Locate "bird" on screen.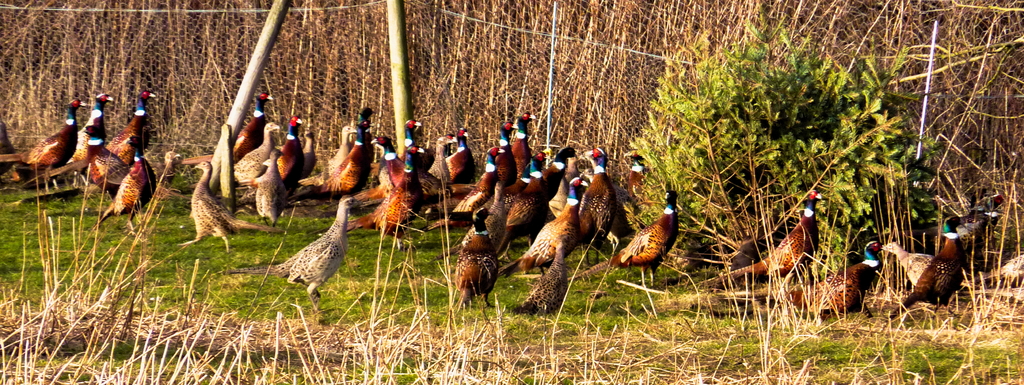
On screen at bbox=[181, 161, 287, 254].
